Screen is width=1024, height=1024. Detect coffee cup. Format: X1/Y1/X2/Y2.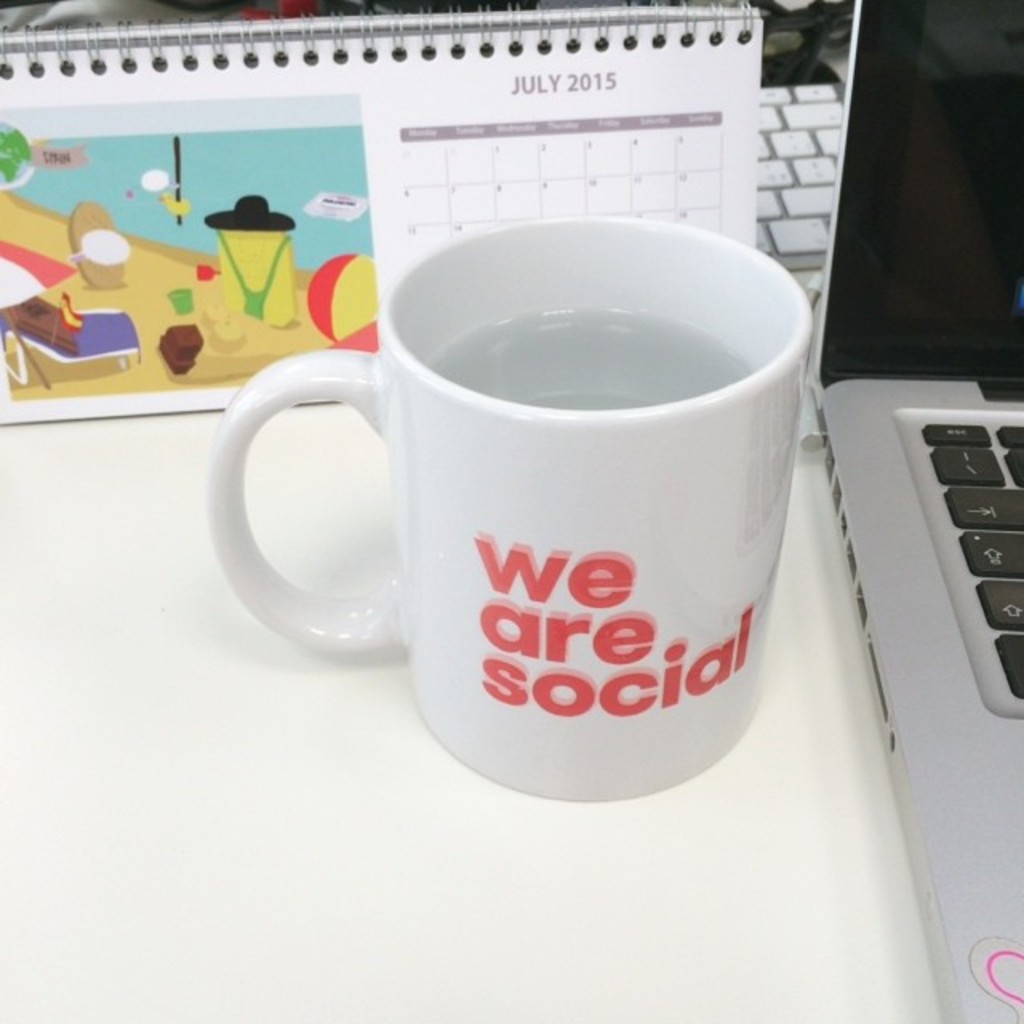
205/205/816/798.
